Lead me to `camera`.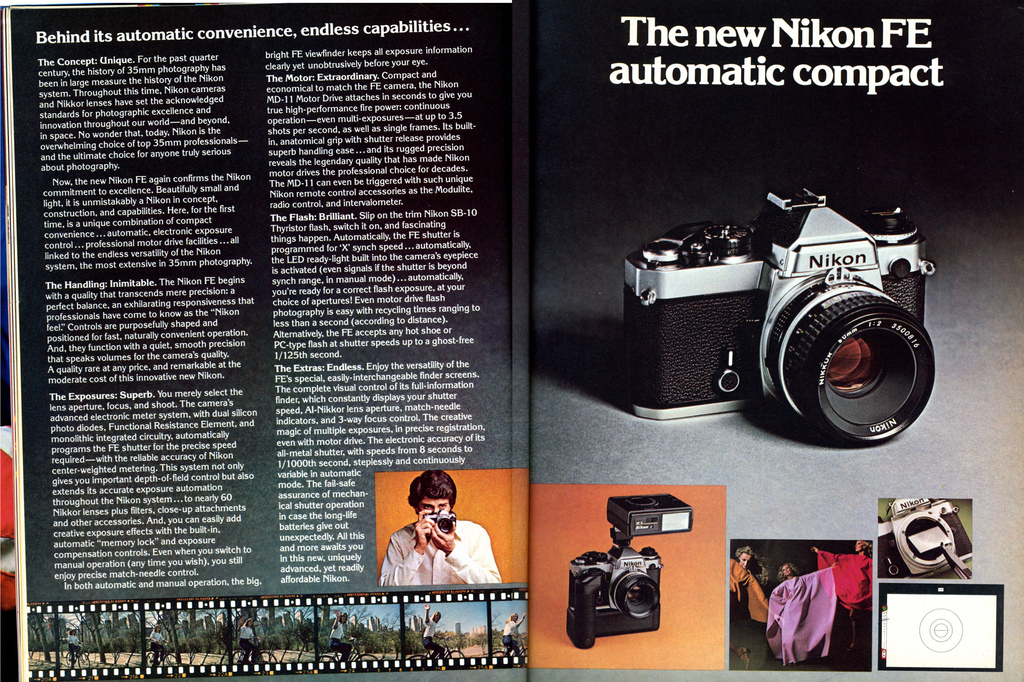
Lead to [621,180,936,448].
